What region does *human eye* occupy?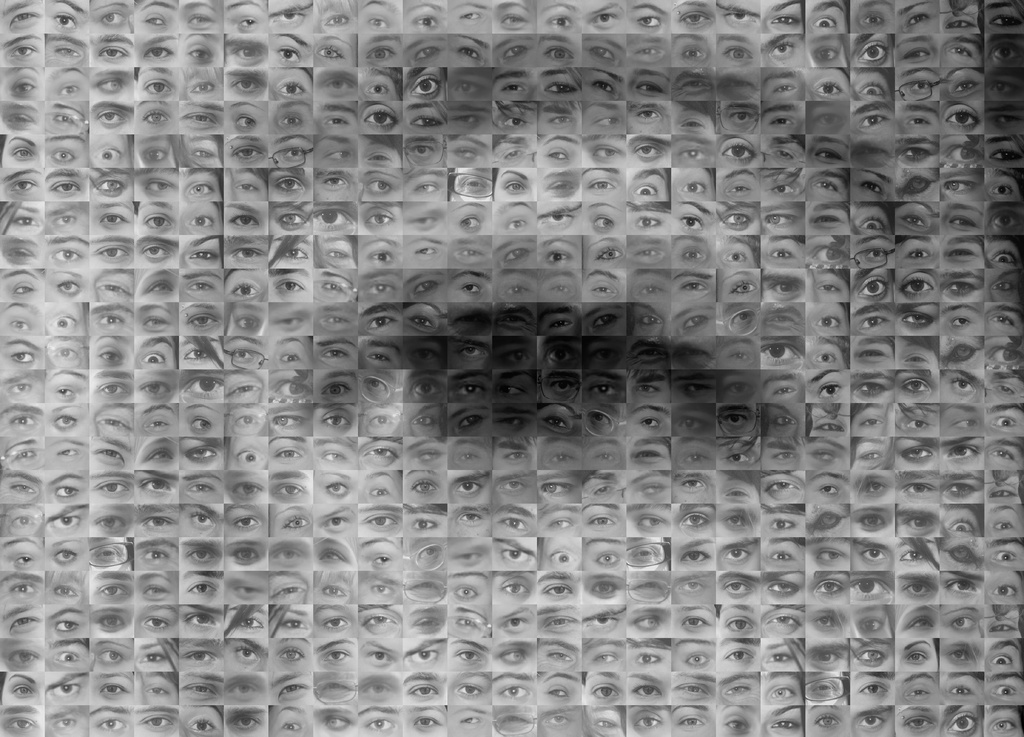
box(991, 581, 1018, 600).
